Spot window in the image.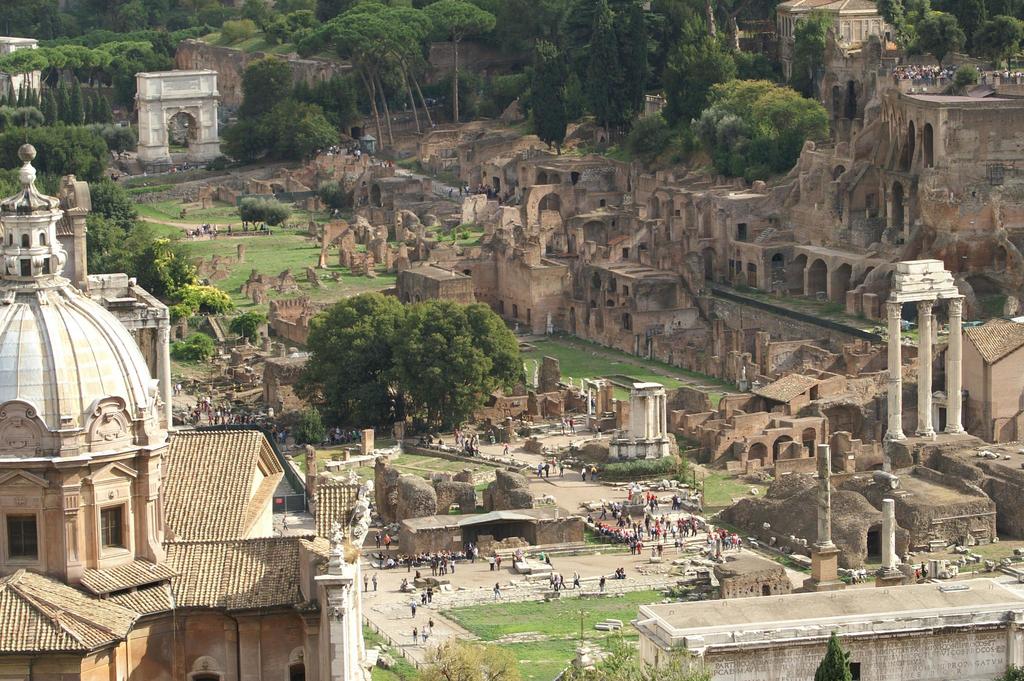
window found at region(918, 124, 935, 167).
